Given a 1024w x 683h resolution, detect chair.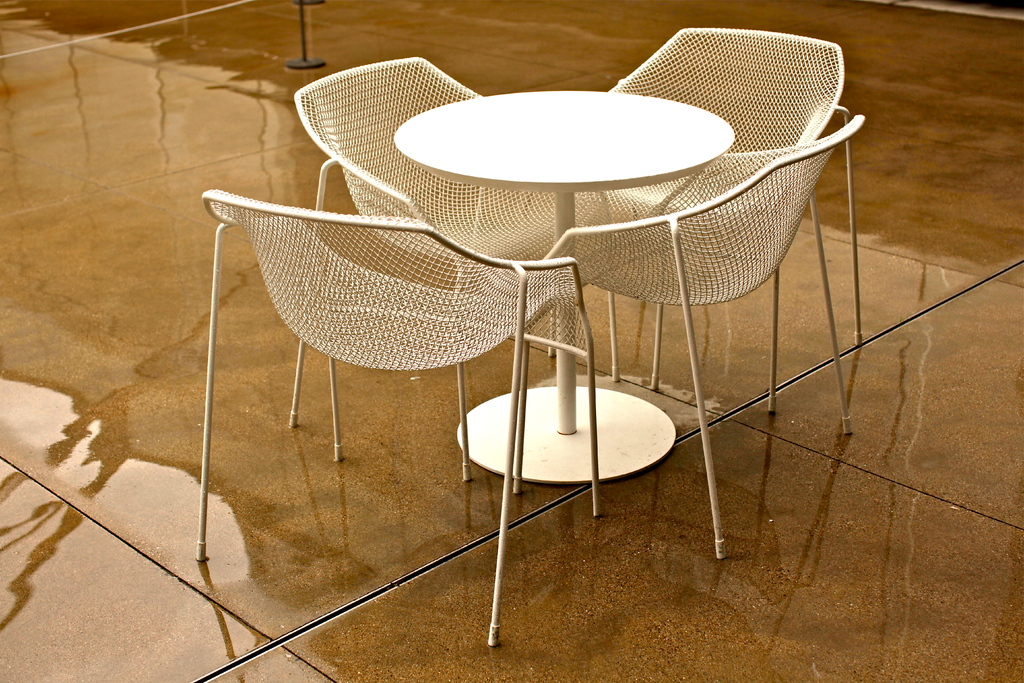
{"left": 194, "top": 192, "right": 604, "bottom": 643}.
